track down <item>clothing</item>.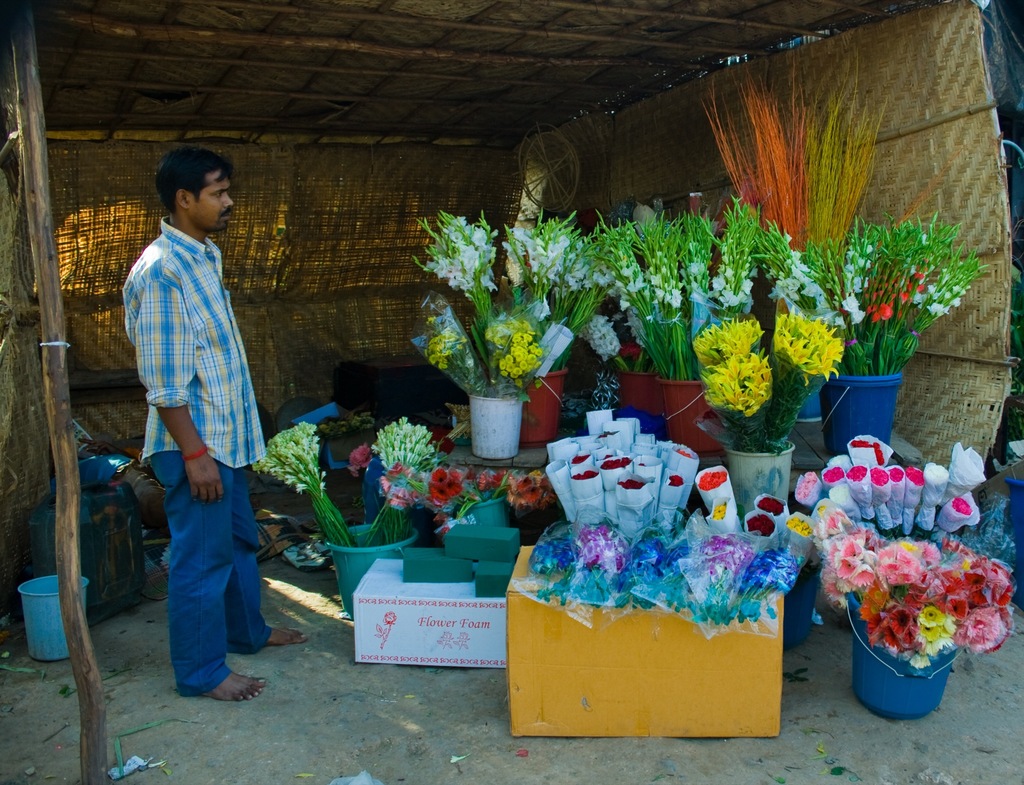
Tracked to (132, 171, 260, 653).
